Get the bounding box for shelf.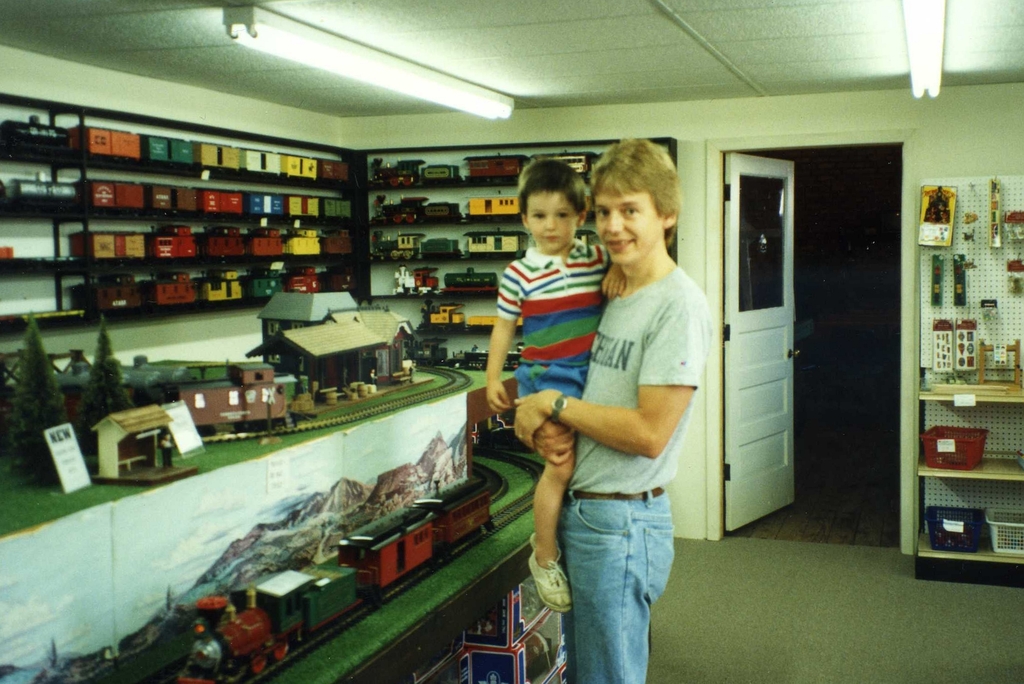
l=366, t=126, r=688, b=318.
